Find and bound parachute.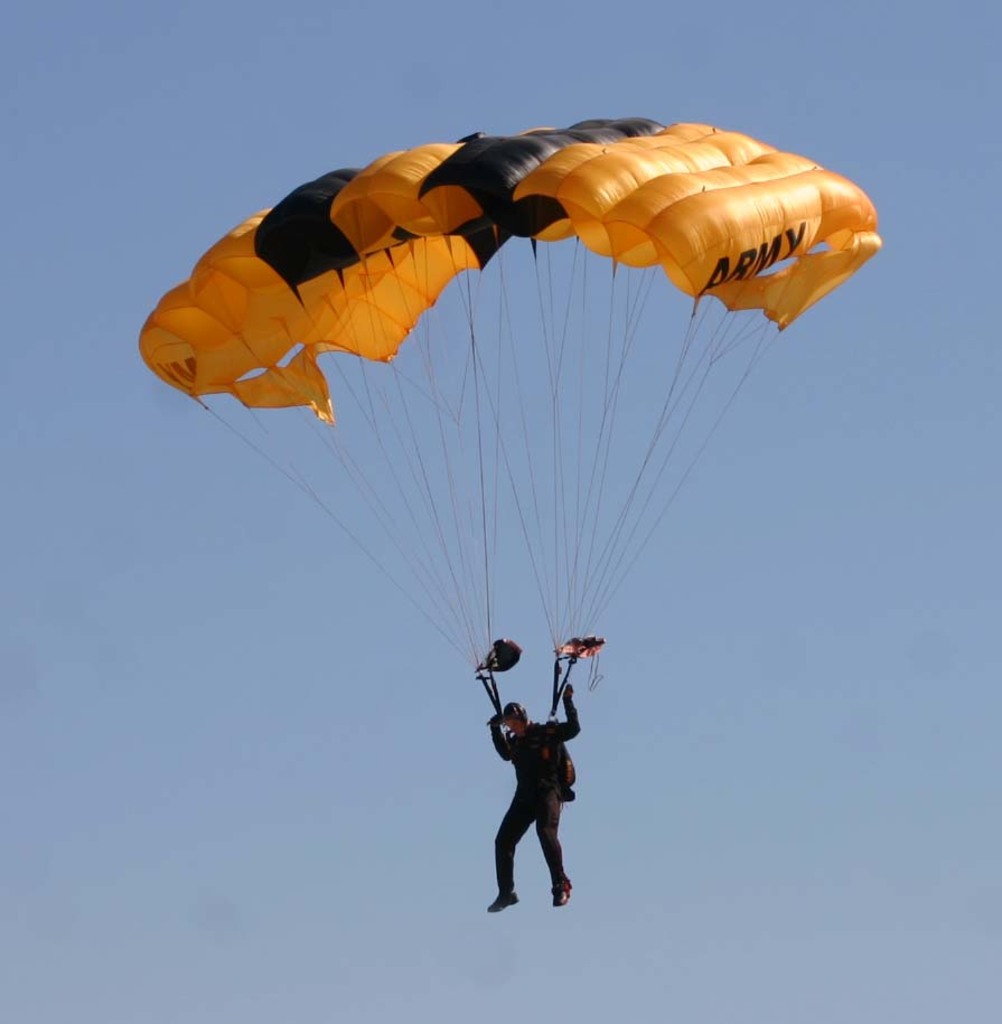
Bound: (146,120,883,703).
